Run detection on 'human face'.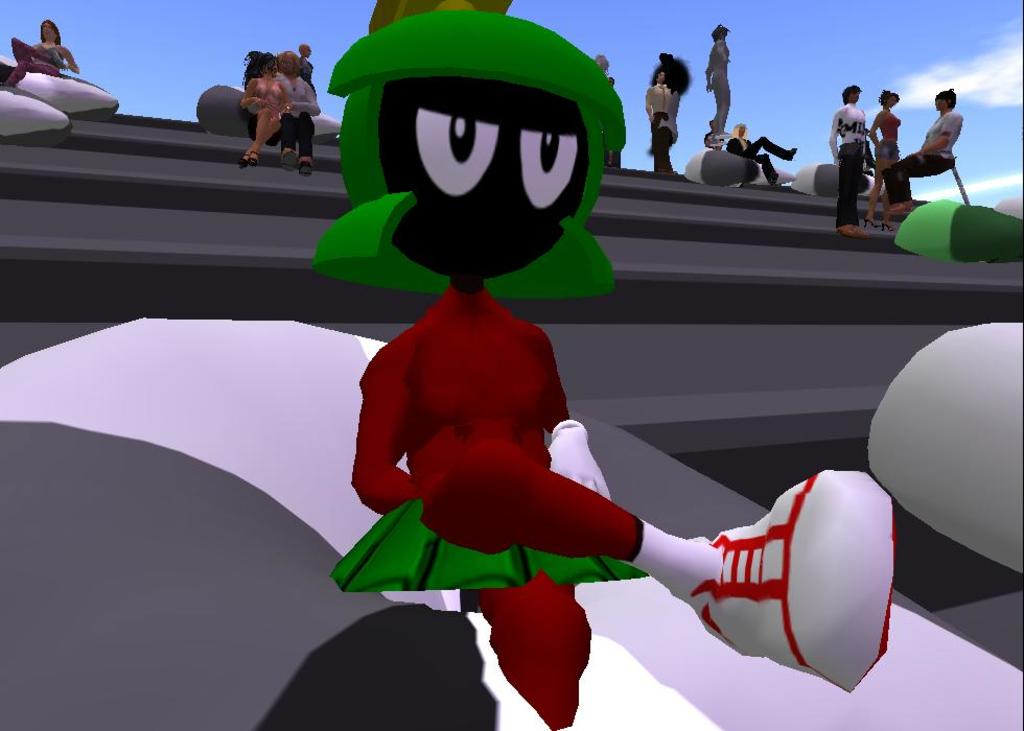
Result: 269 62 277 73.
